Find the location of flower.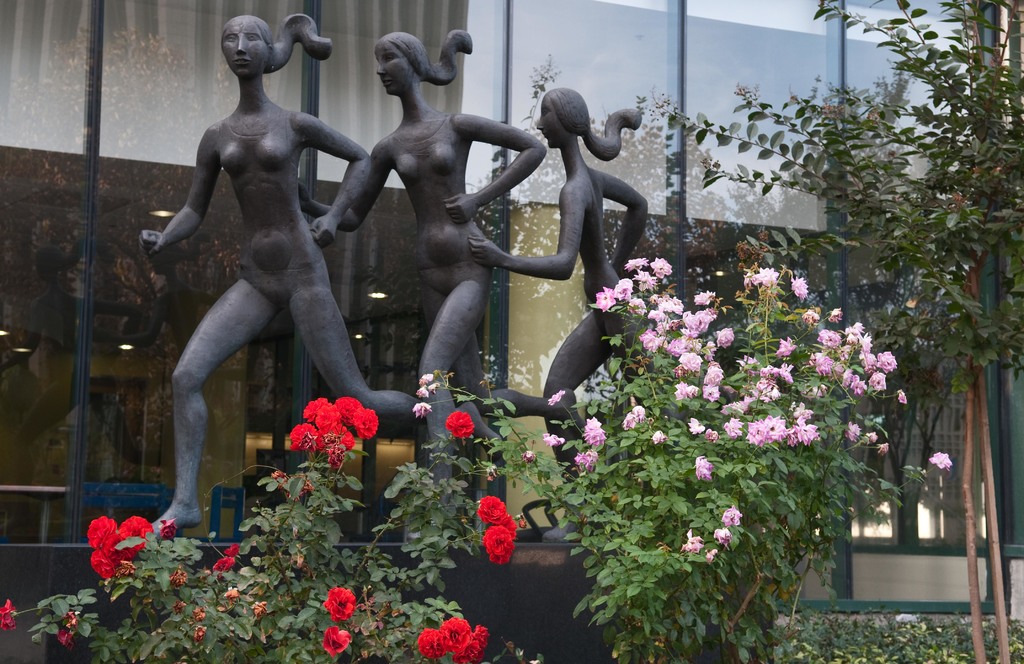
Location: (left=922, top=452, right=952, bottom=471).
